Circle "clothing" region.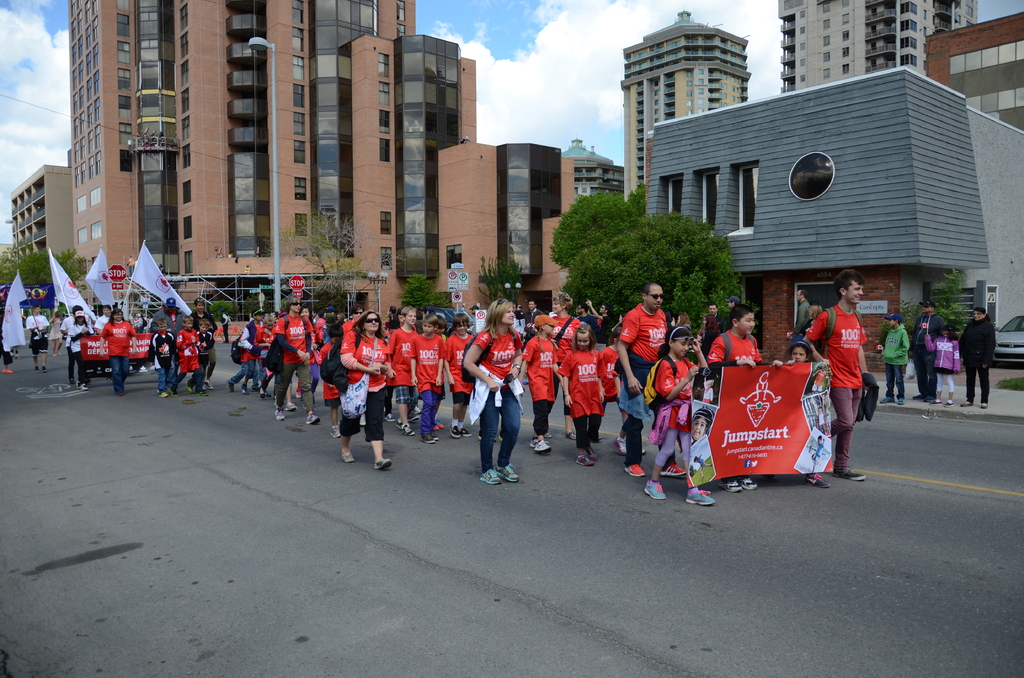
Region: region(653, 354, 696, 483).
